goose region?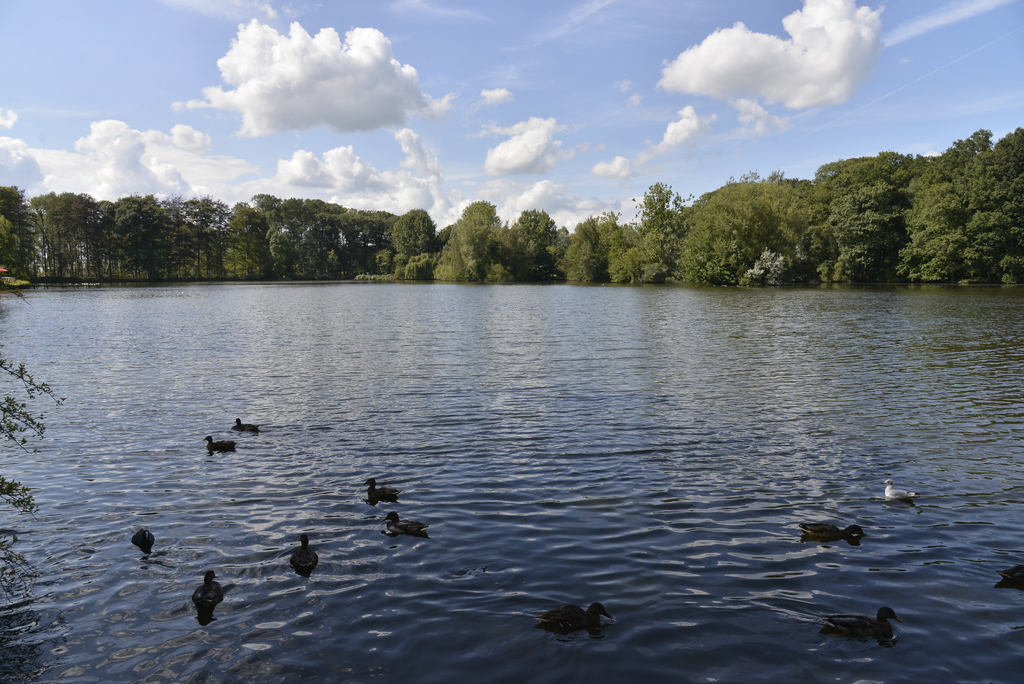
383/510/429/536
